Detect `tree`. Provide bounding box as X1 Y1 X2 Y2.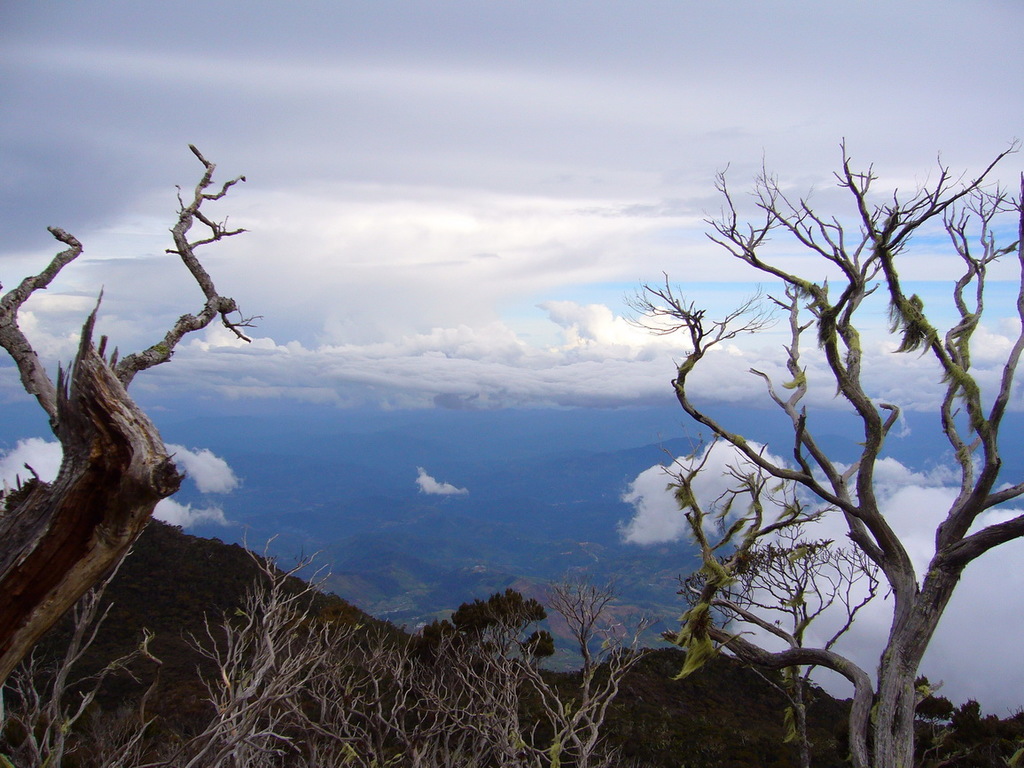
2 138 264 702.
